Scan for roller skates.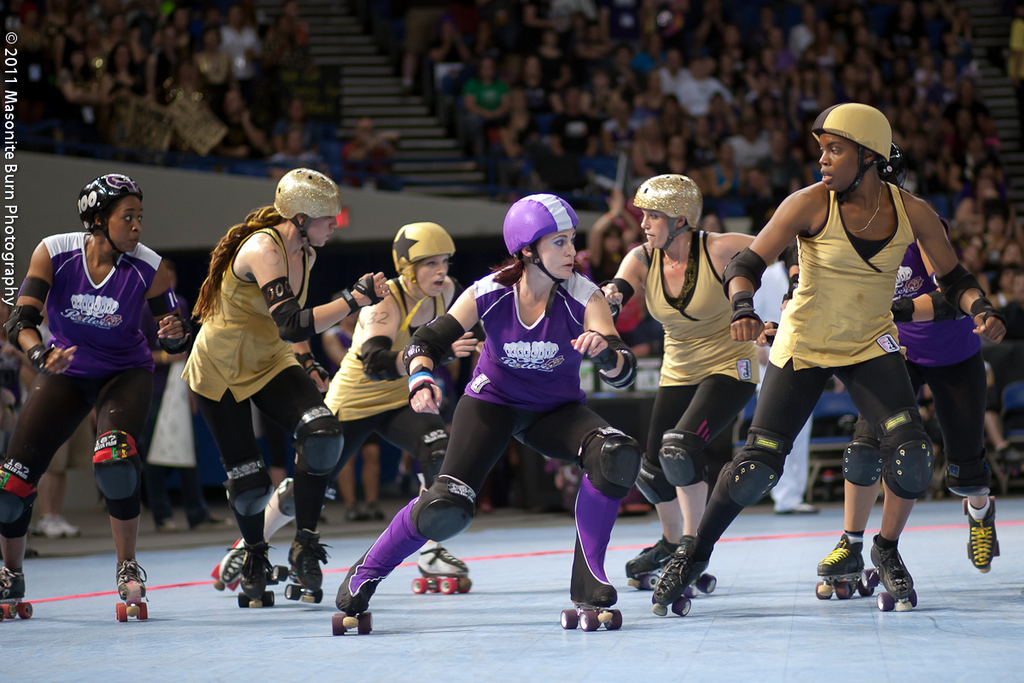
Scan result: <bbox>411, 544, 473, 594</bbox>.
